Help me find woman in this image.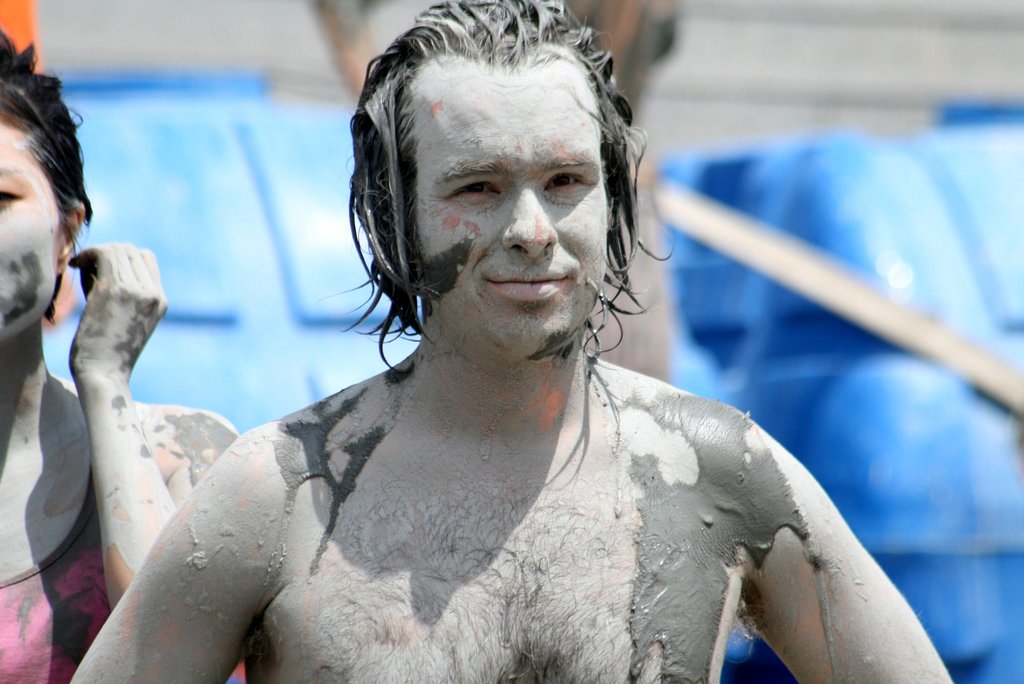
Found it: 0,26,243,683.
